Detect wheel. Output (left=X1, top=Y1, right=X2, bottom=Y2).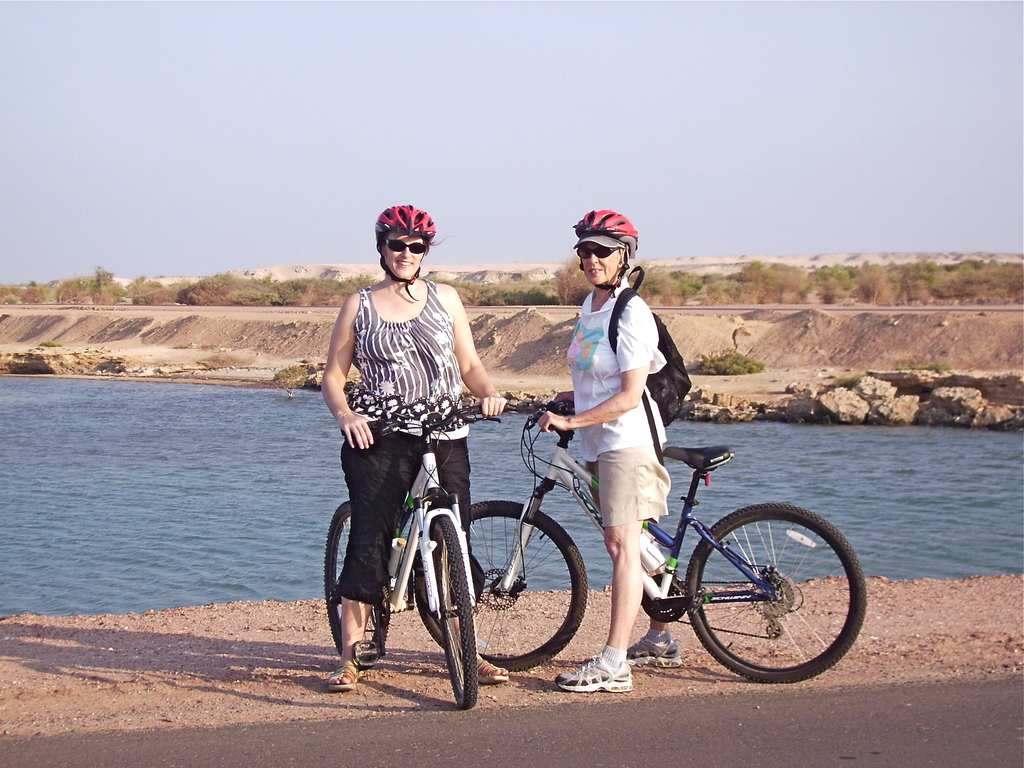
(left=431, top=508, right=479, bottom=714).
